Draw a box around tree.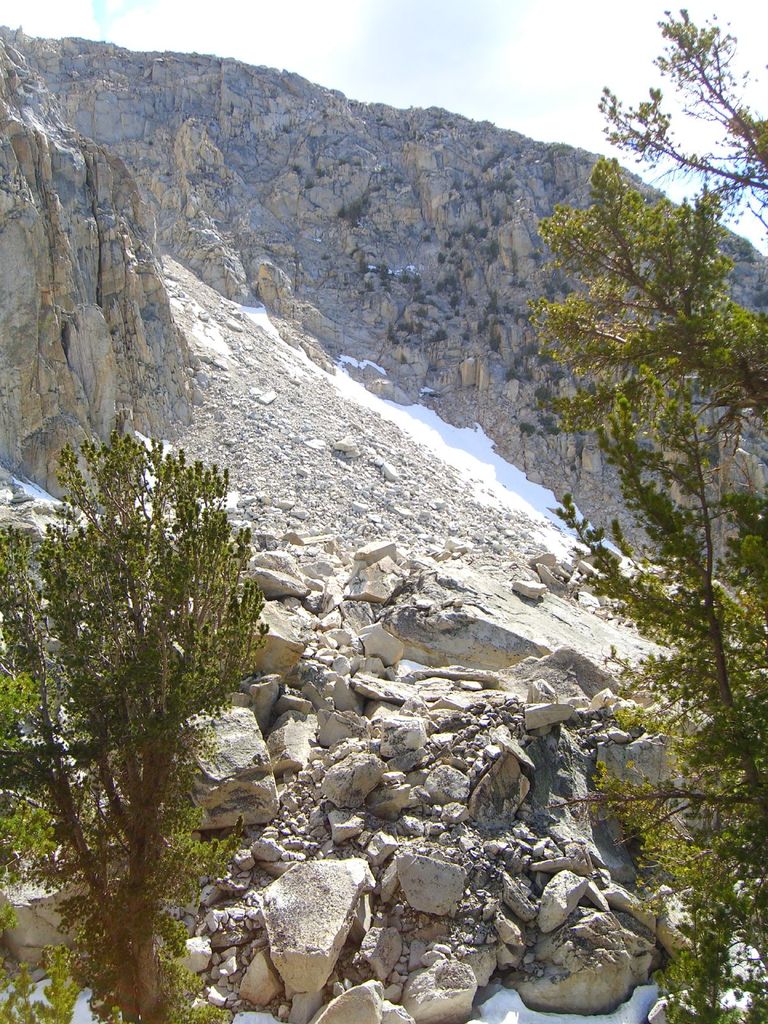
l=22, t=383, r=272, b=973.
